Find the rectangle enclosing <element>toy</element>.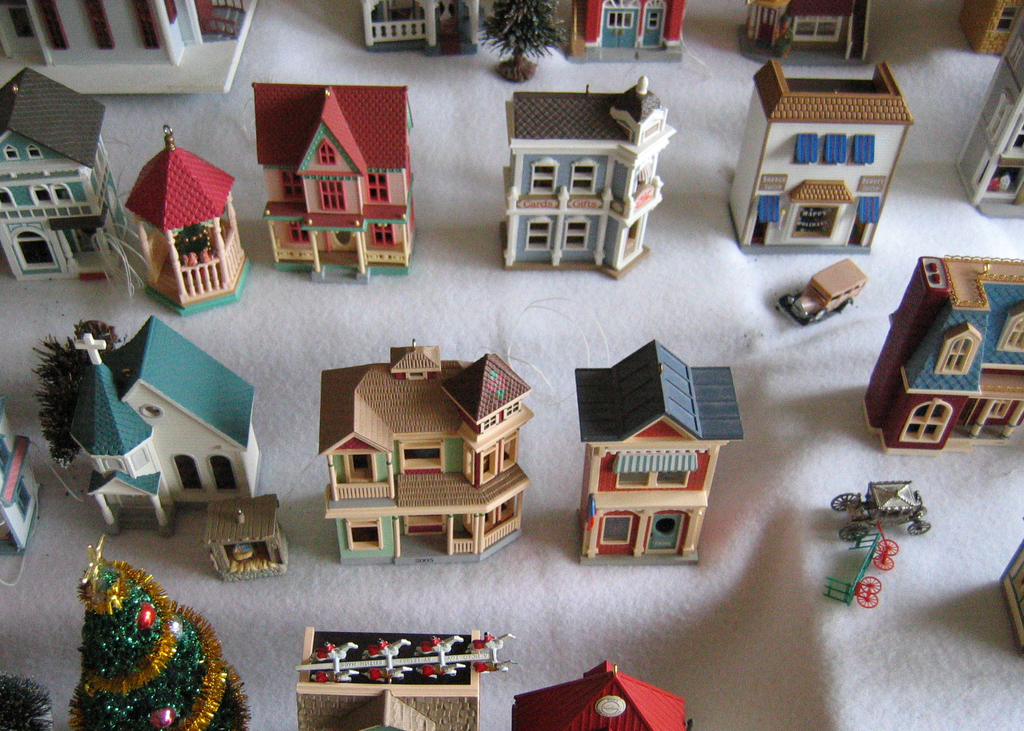
[left=33, top=321, right=261, bottom=537].
